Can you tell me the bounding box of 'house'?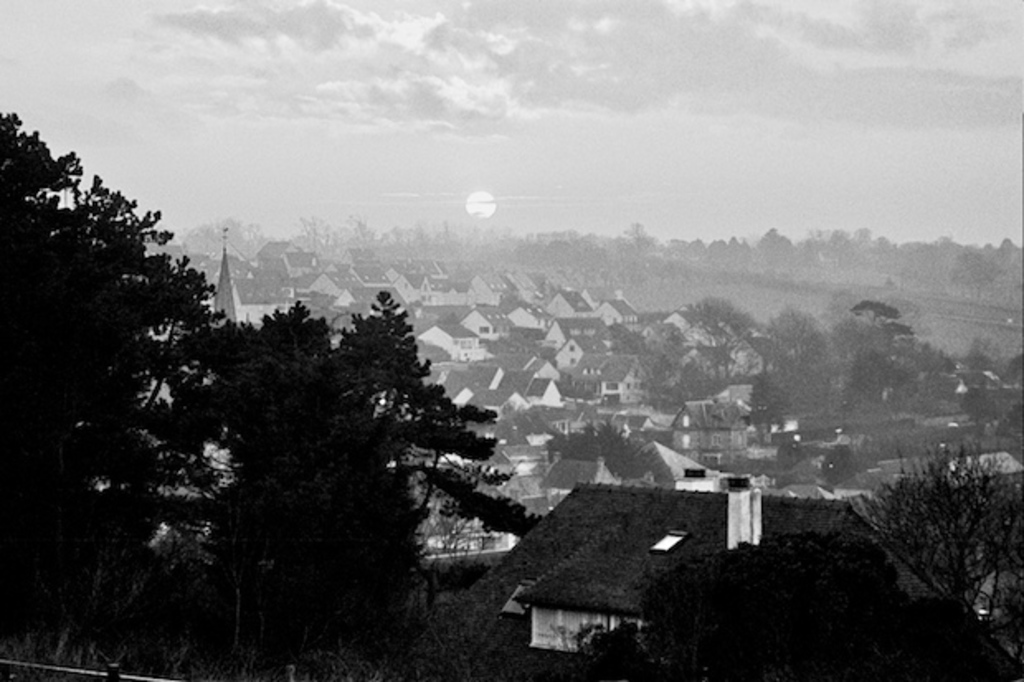
left=618, top=443, right=748, bottom=485.
